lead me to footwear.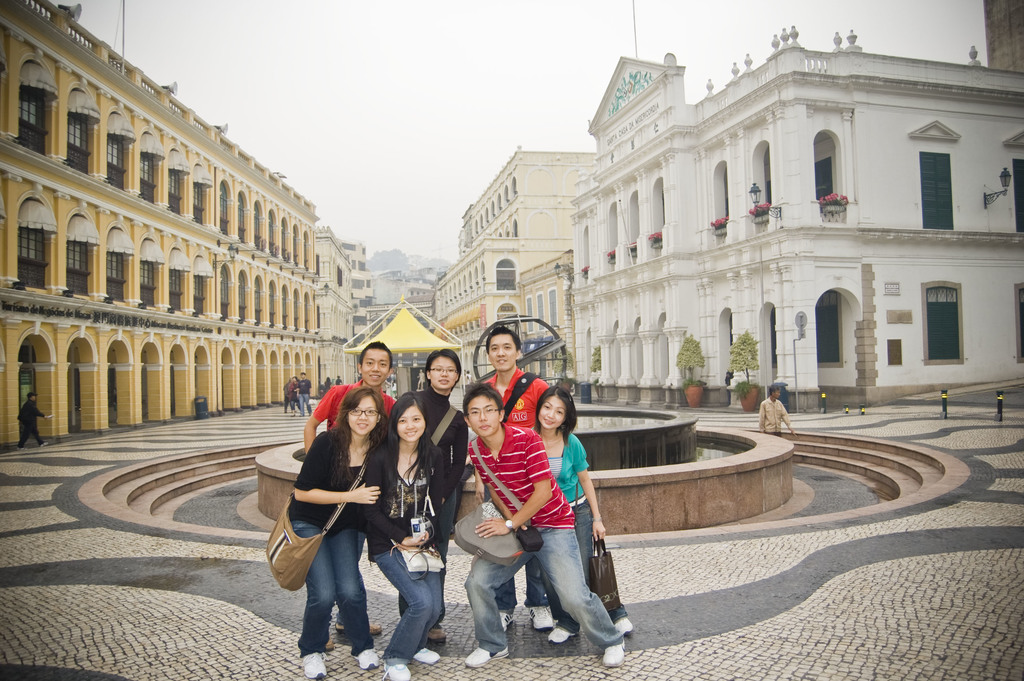
Lead to 614 618 634 635.
